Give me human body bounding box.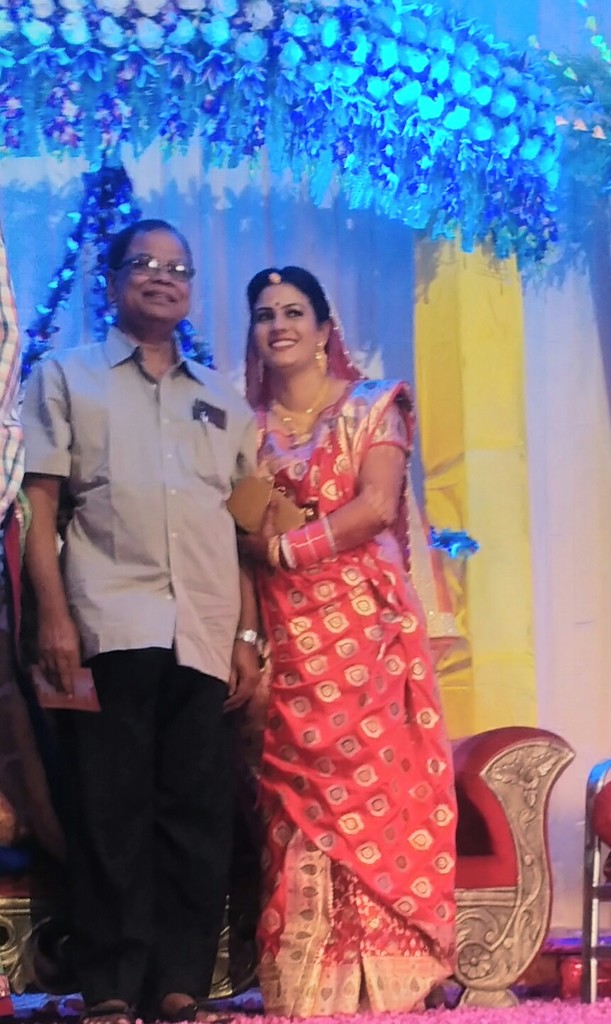
l=21, t=324, r=259, b=1023.
